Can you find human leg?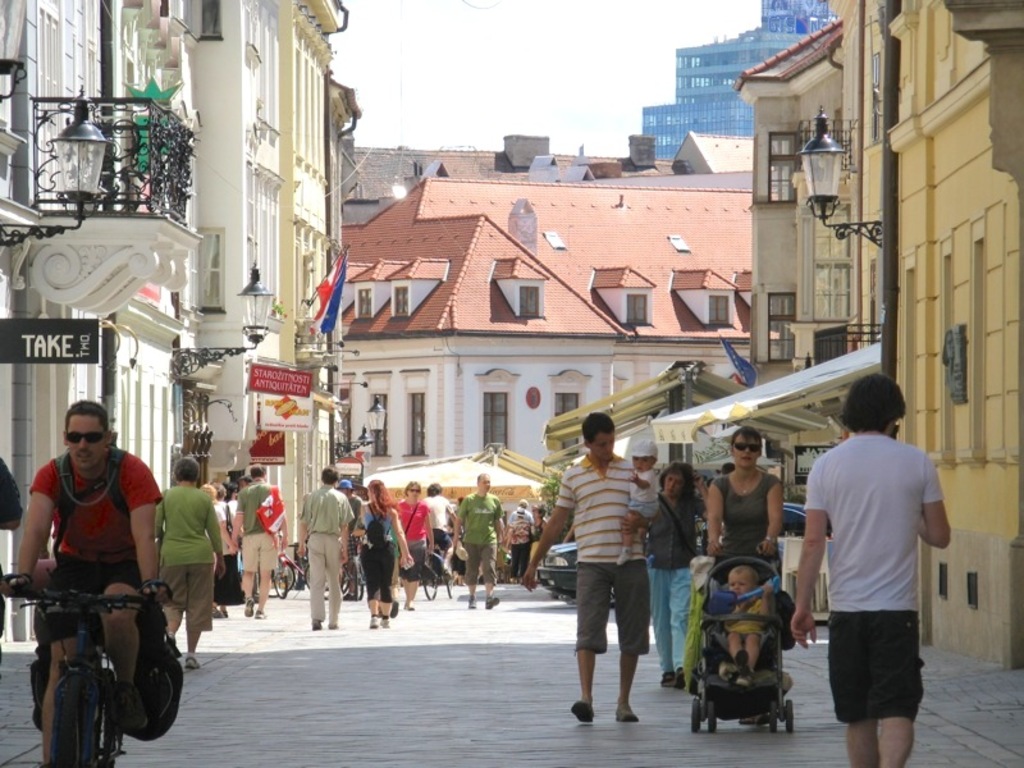
Yes, bounding box: (838,626,927,762).
